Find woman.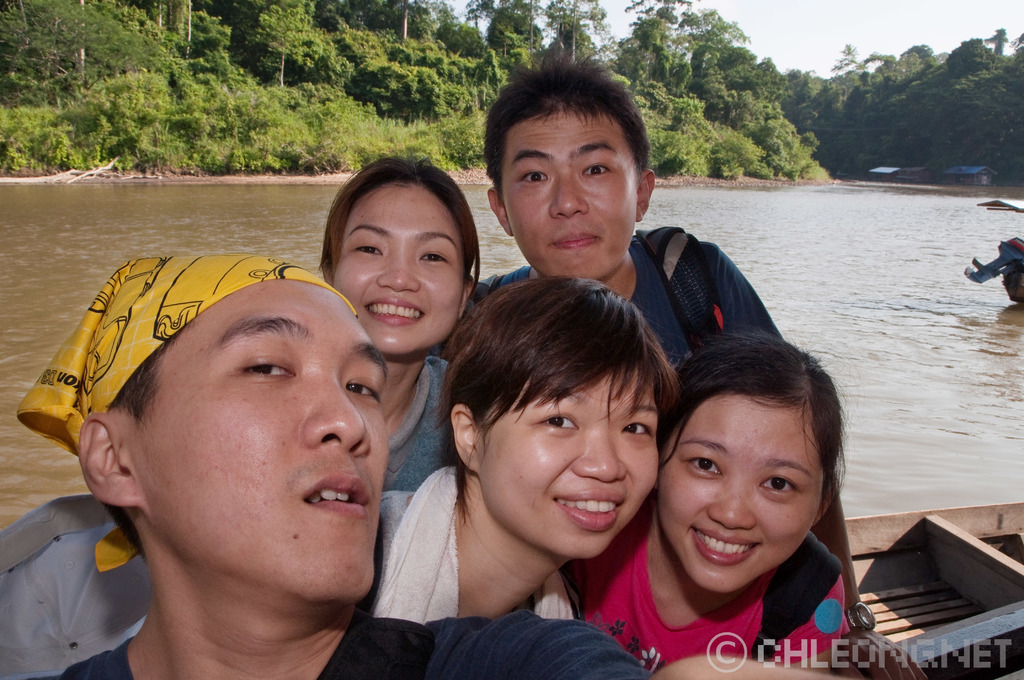
bbox=(317, 139, 479, 490).
